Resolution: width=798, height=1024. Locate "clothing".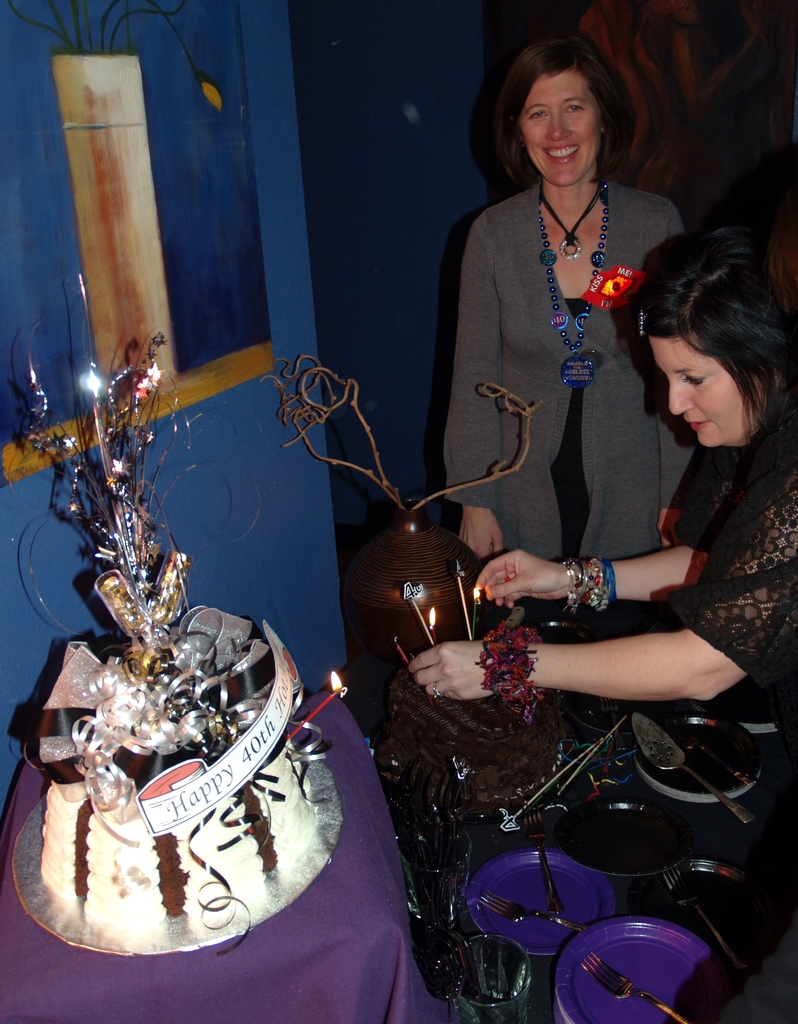
l=626, t=390, r=797, b=838.
